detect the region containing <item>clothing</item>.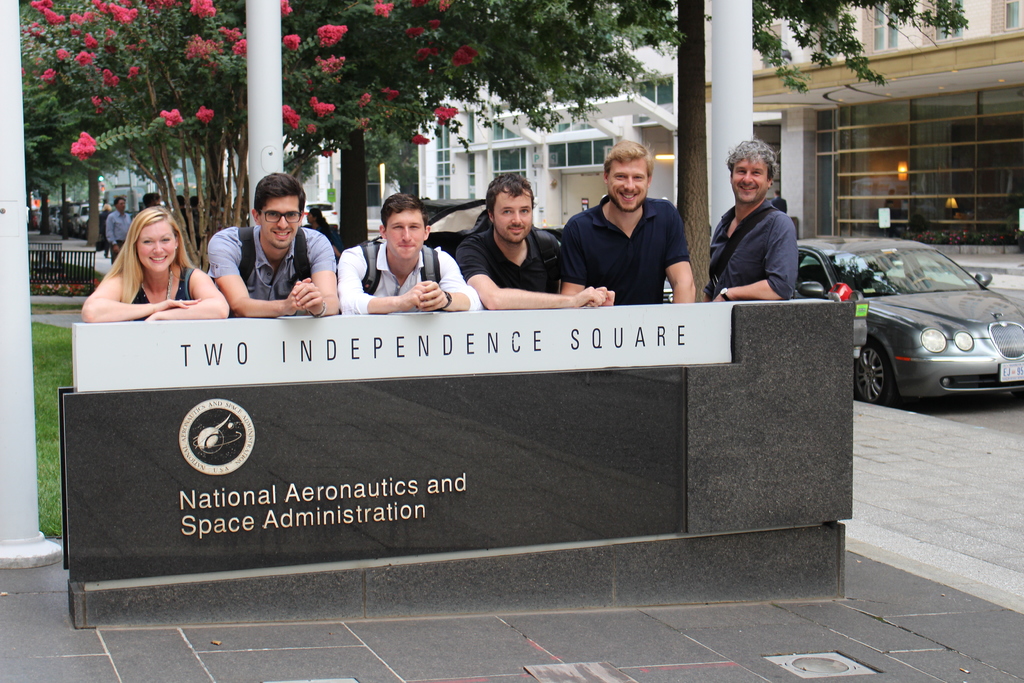
BBox(105, 208, 129, 253).
